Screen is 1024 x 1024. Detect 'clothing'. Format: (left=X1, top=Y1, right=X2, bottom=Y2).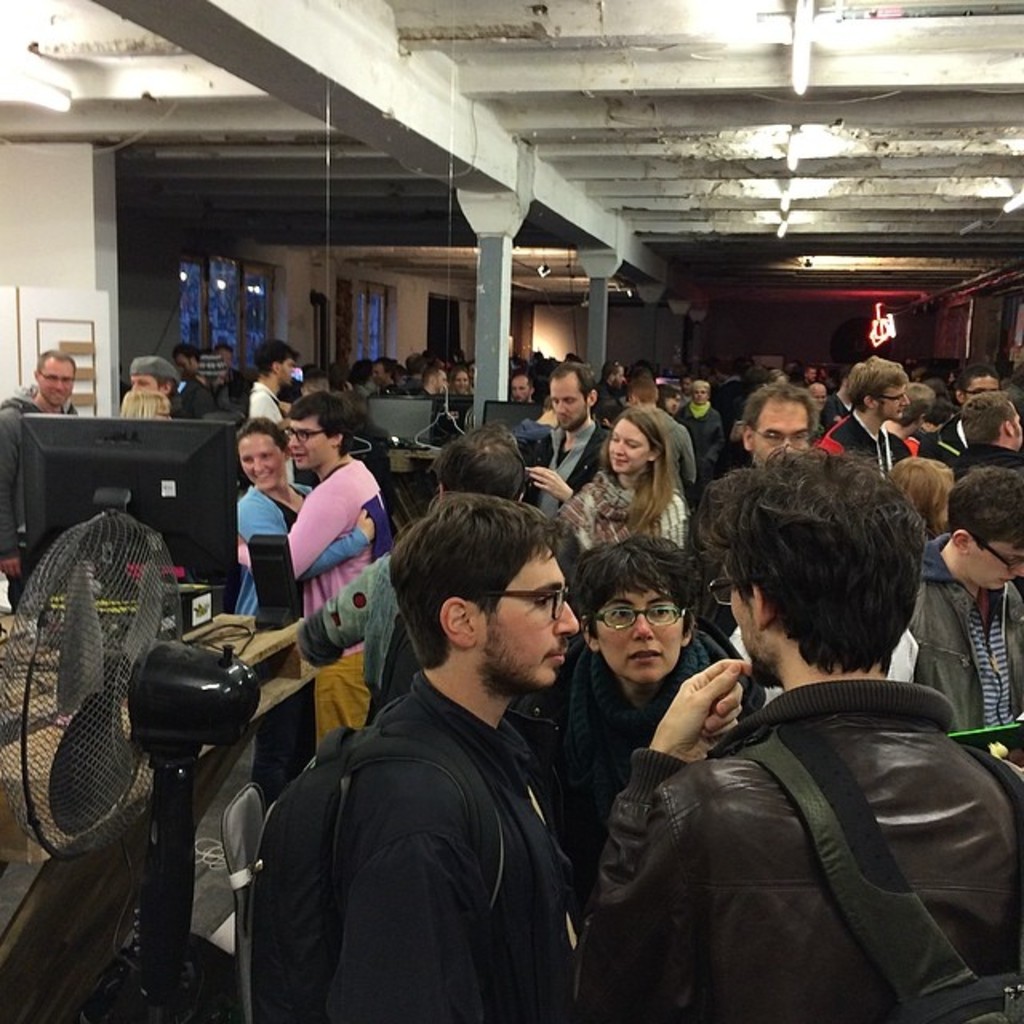
(left=259, top=386, right=285, bottom=442).
